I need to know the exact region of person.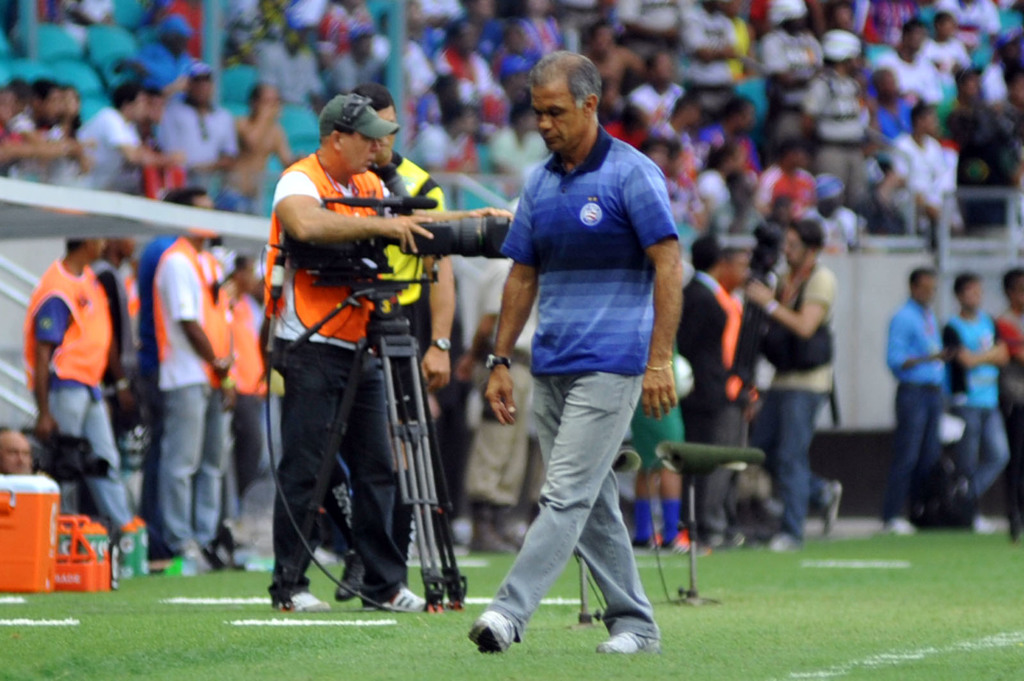
Region: bbox=[266, 82, 464, 613].
